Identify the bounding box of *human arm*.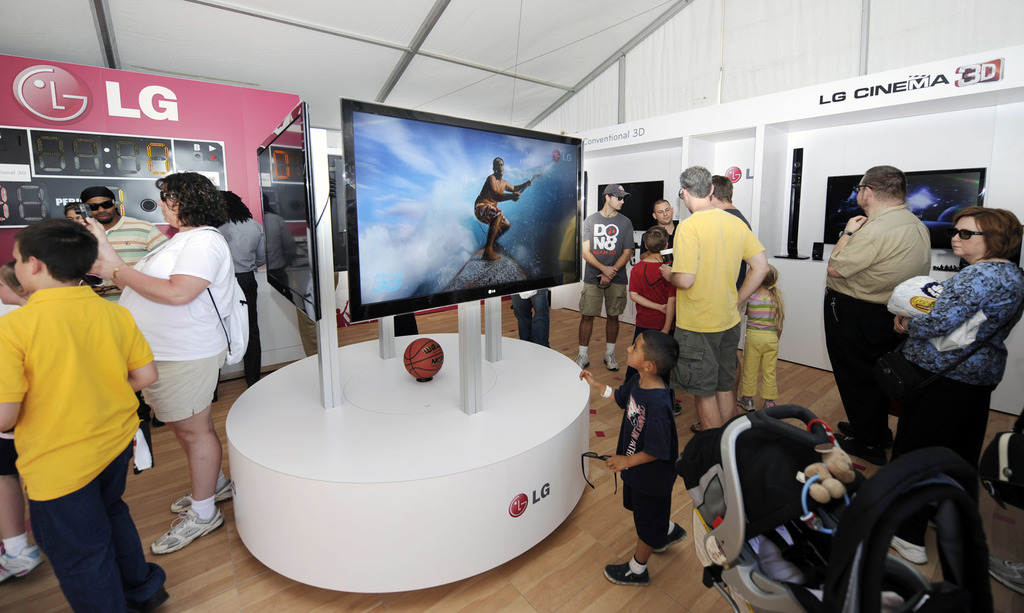
659,279,674,336.
